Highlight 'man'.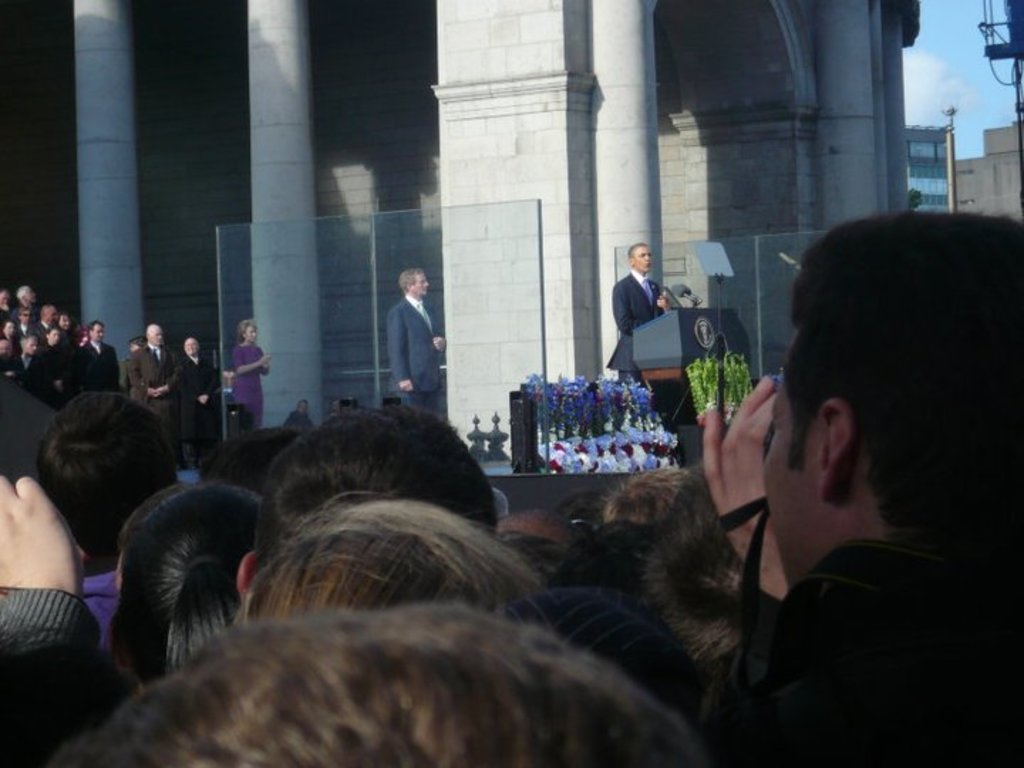
Highlighted region: [left=364, top=262, right=448, bottom=422].
